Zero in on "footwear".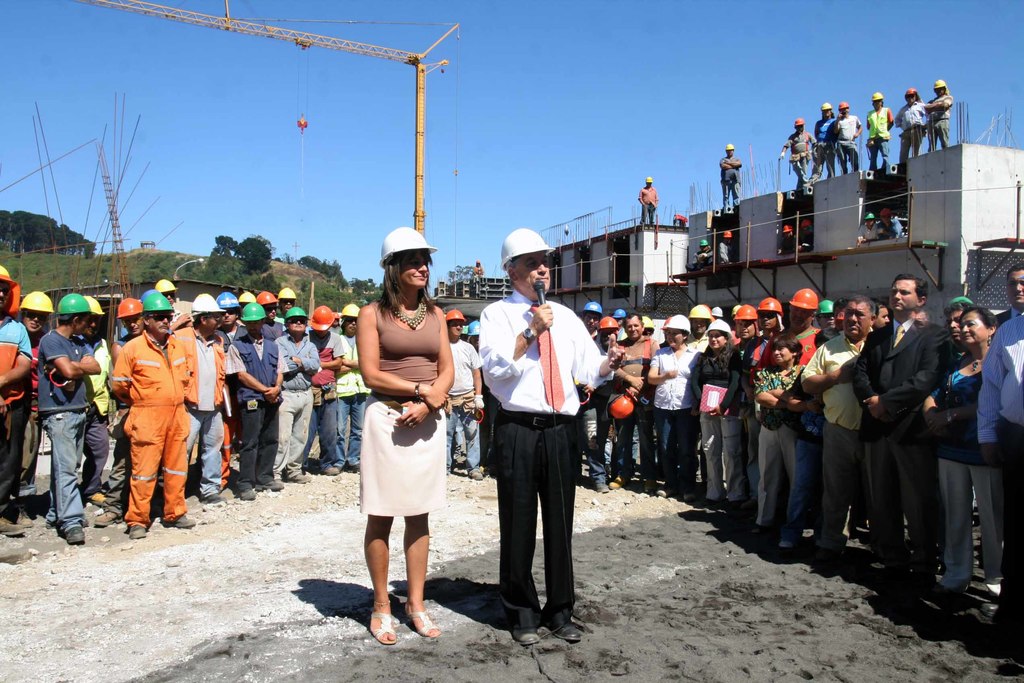
Zeroed in: (x1=67, y1=522, x2=83, y2=543).
